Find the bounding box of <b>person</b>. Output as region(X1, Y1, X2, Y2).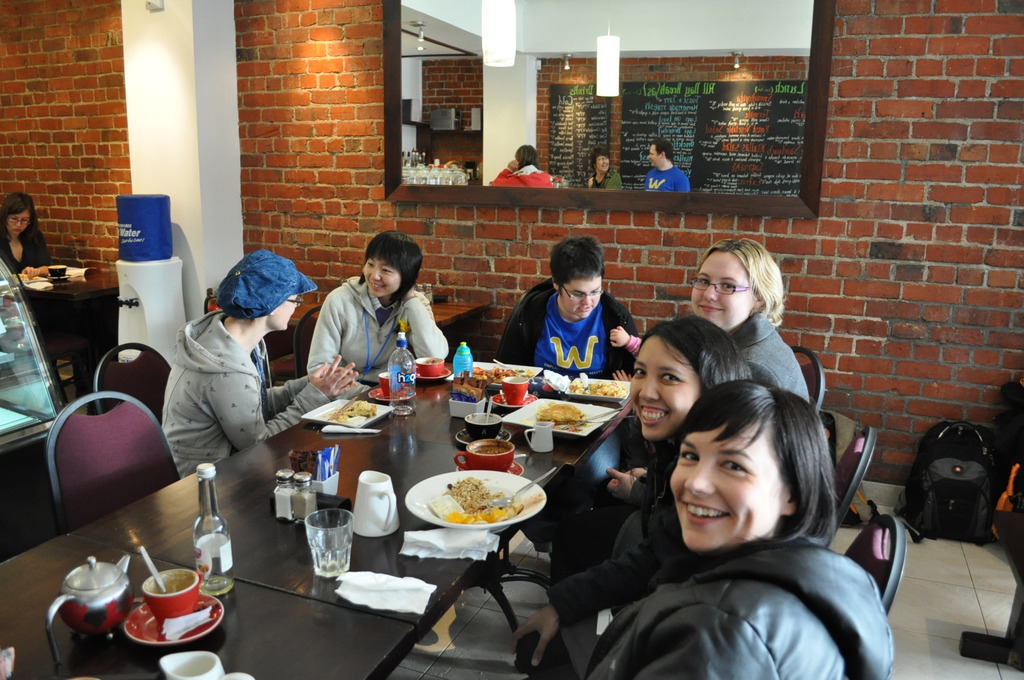
region(641, 136, 691, 195).
